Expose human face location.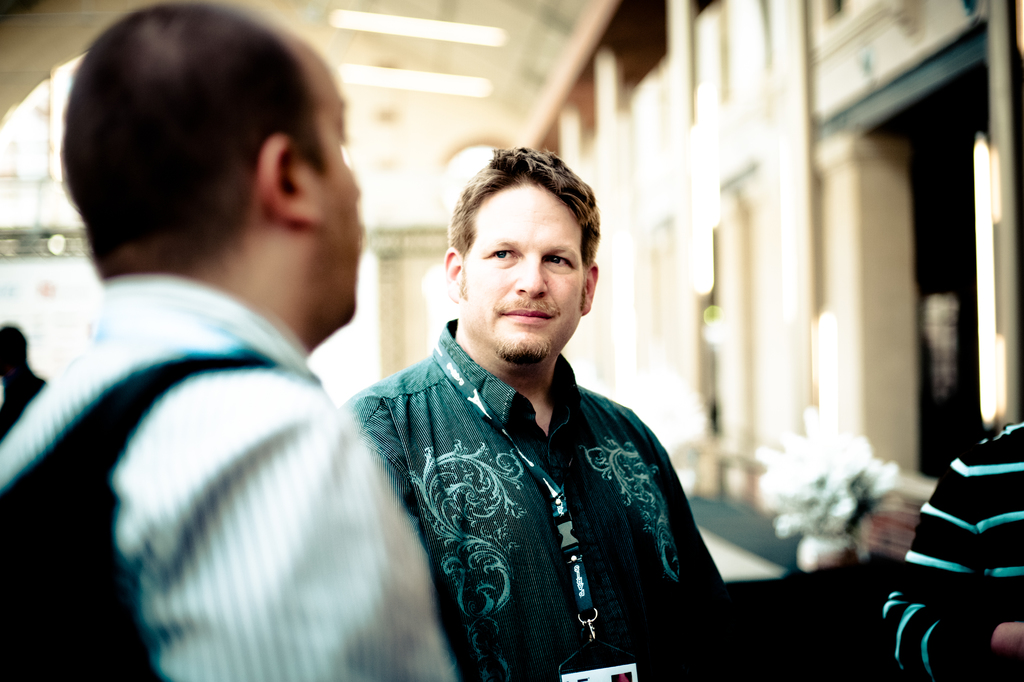
Exposed at detection(303, 54, 365, 319).
